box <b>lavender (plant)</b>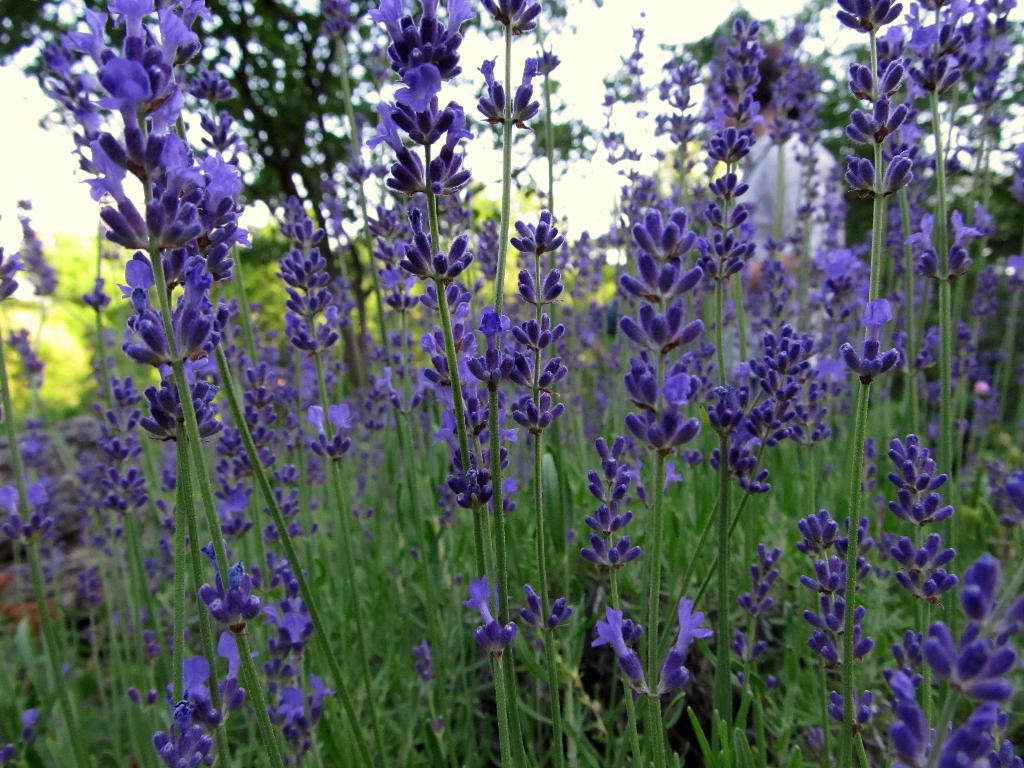
<box>360,196,435,400</box>
